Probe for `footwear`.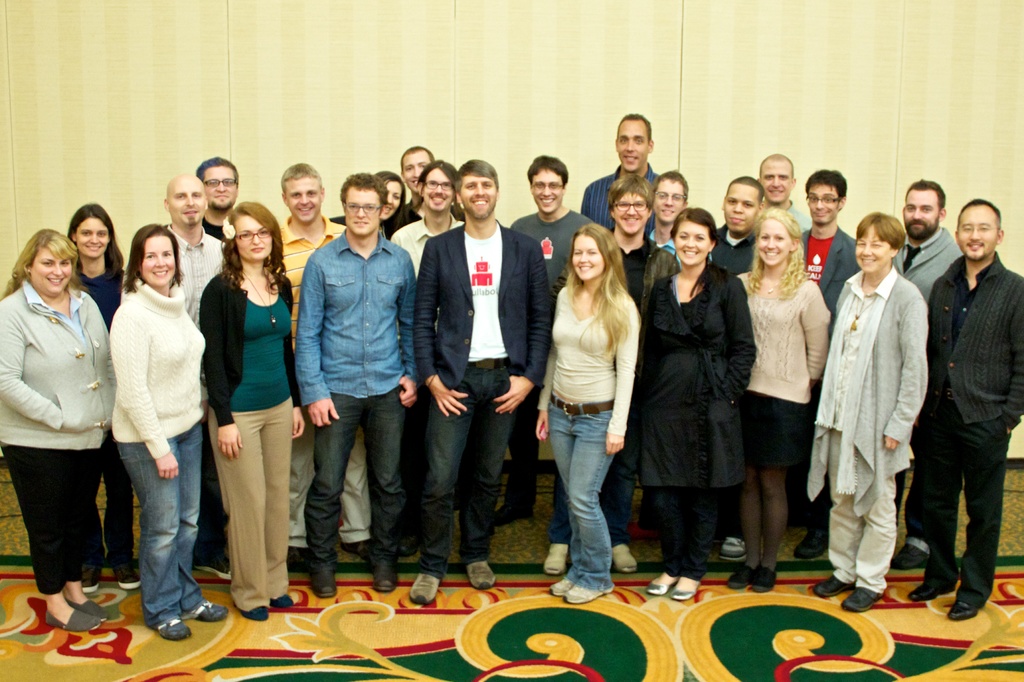
Probe result: bbox=(561, 578, 614, 607).
